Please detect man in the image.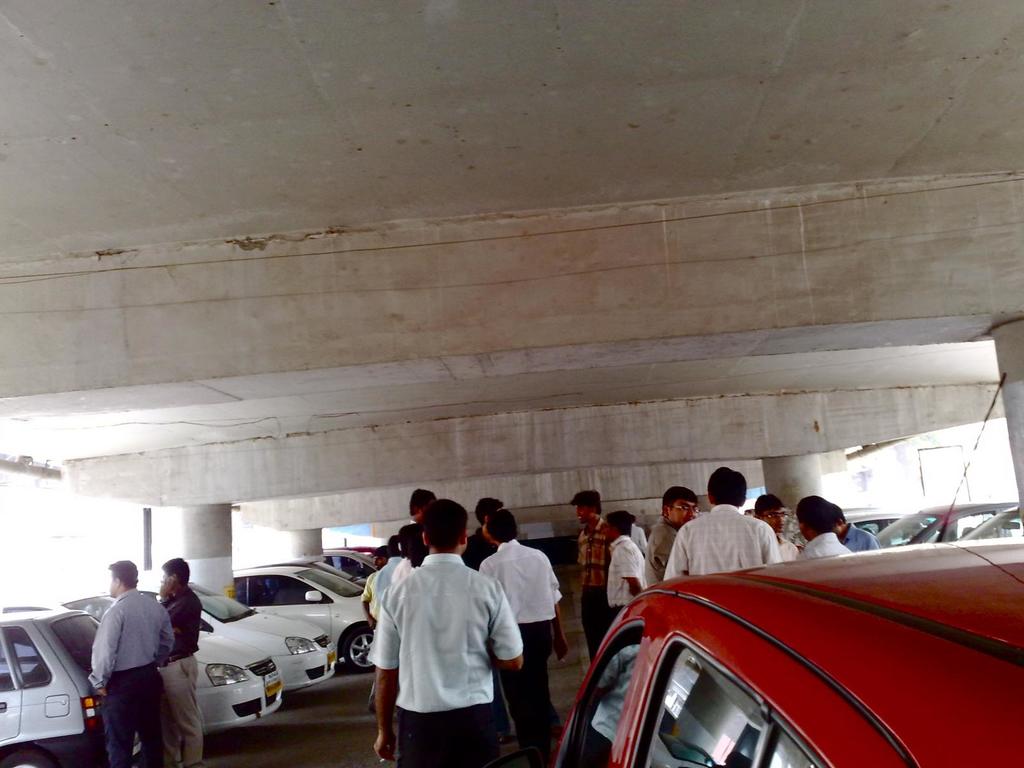
box=[633, 513, 652, 562].
